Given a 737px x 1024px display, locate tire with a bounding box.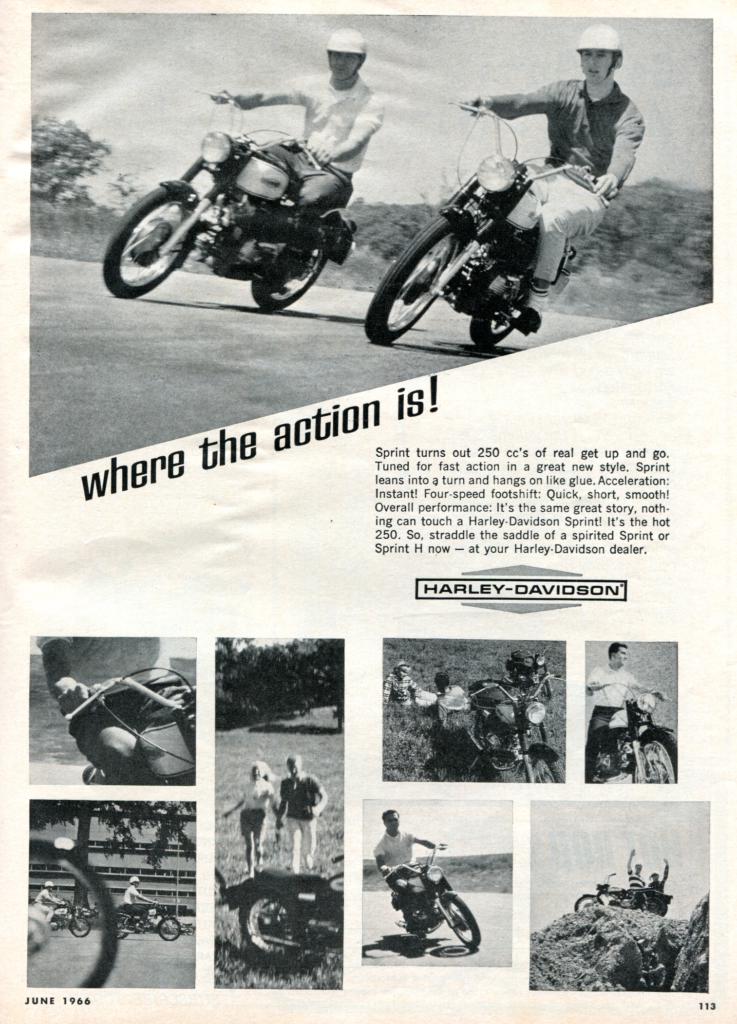
Located: (159, 918, 179, 939).
